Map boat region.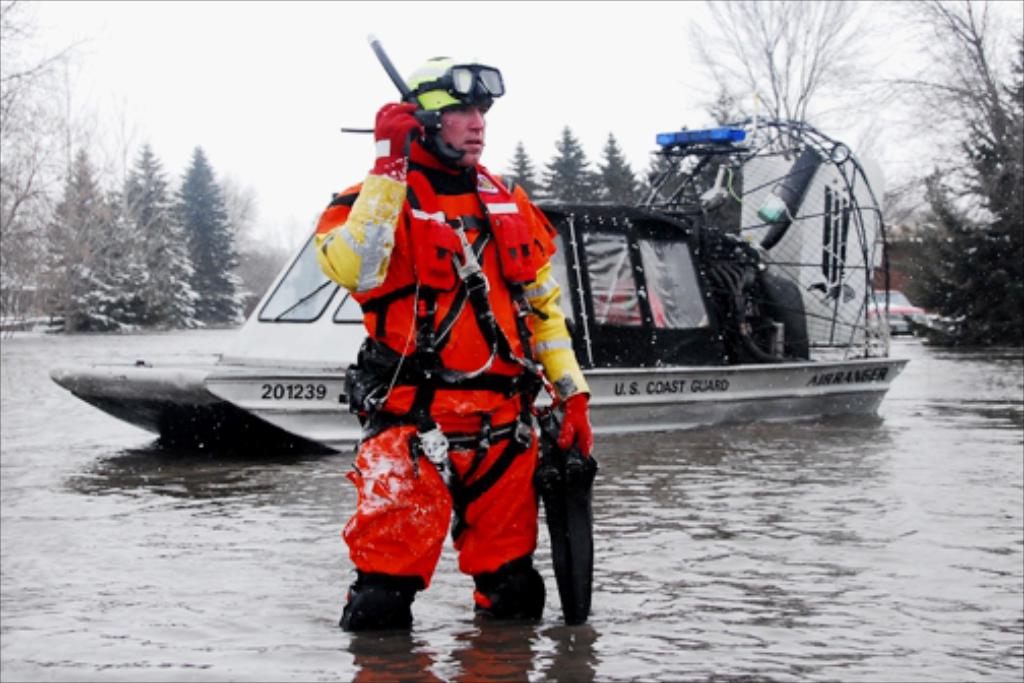
Mapped to [45,118,910,455].
